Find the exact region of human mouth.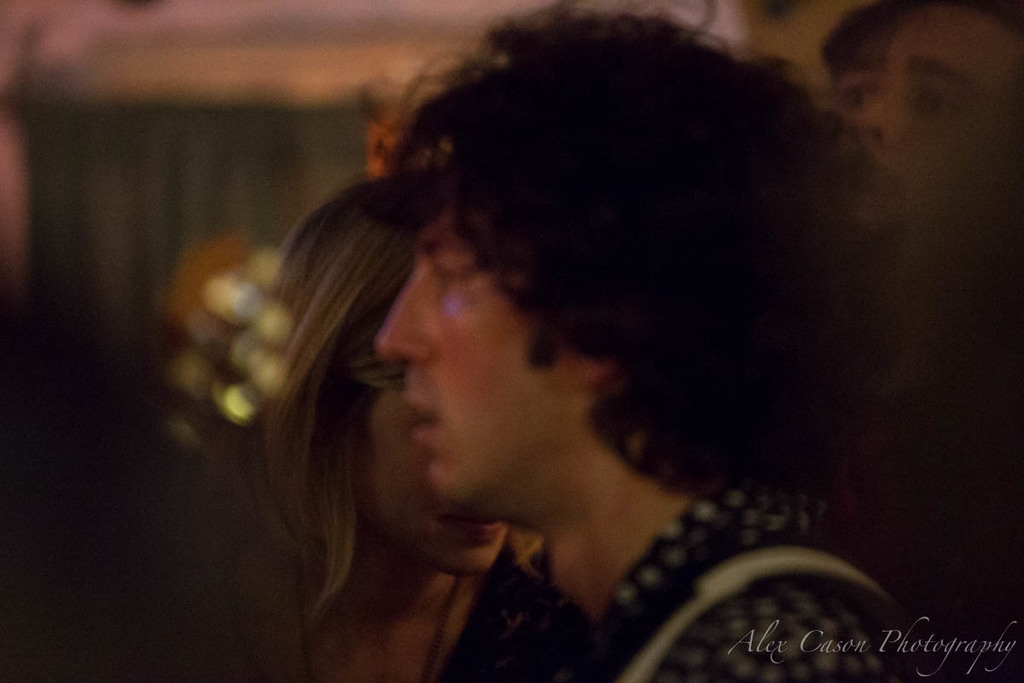
Exact region: <box>448,518,508,542</box>.
